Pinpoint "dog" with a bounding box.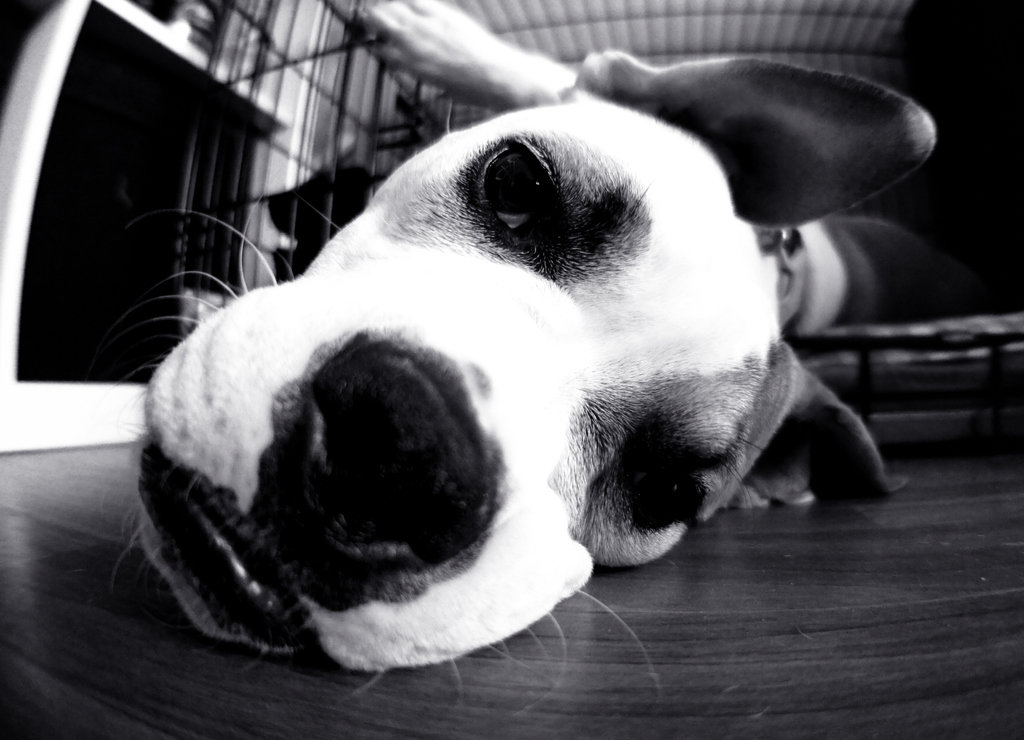
<region>126, 0, 942, 698</region>.
